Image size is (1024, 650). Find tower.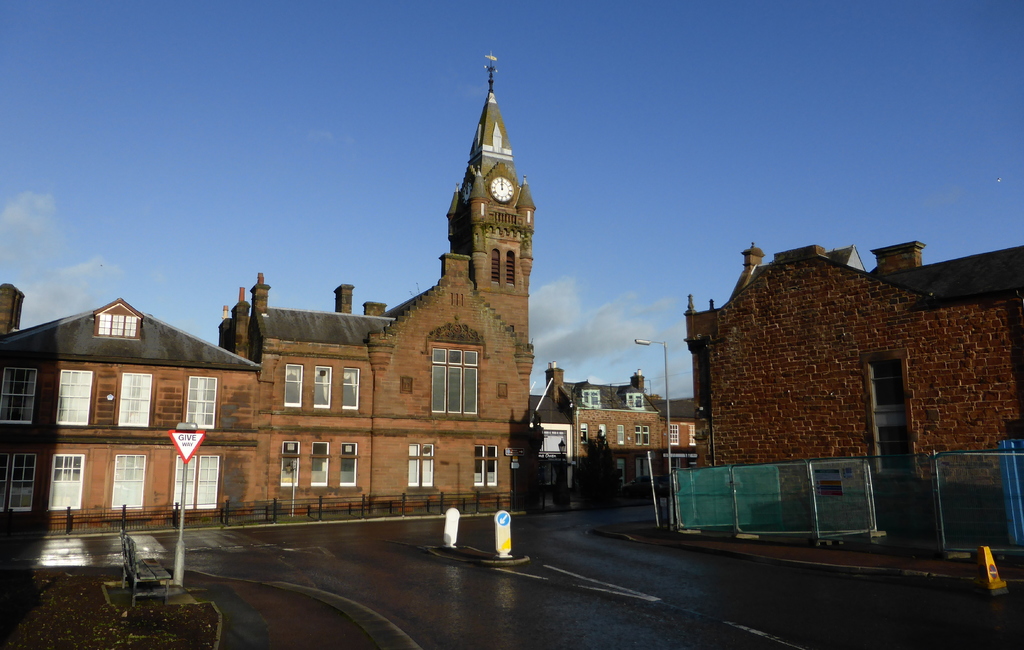
{"x1": 445, "y1": 56, "x2": 541, "y2": 376}.
